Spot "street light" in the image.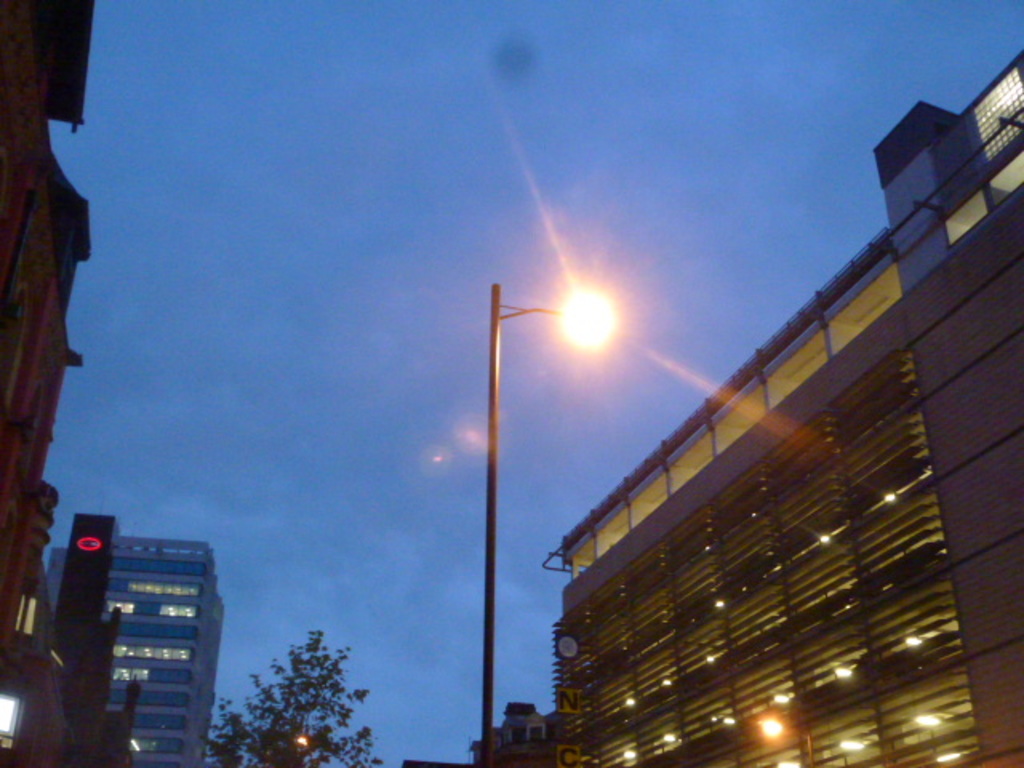
"street light" found at left=754, top=714, right=814, bottom=766.
